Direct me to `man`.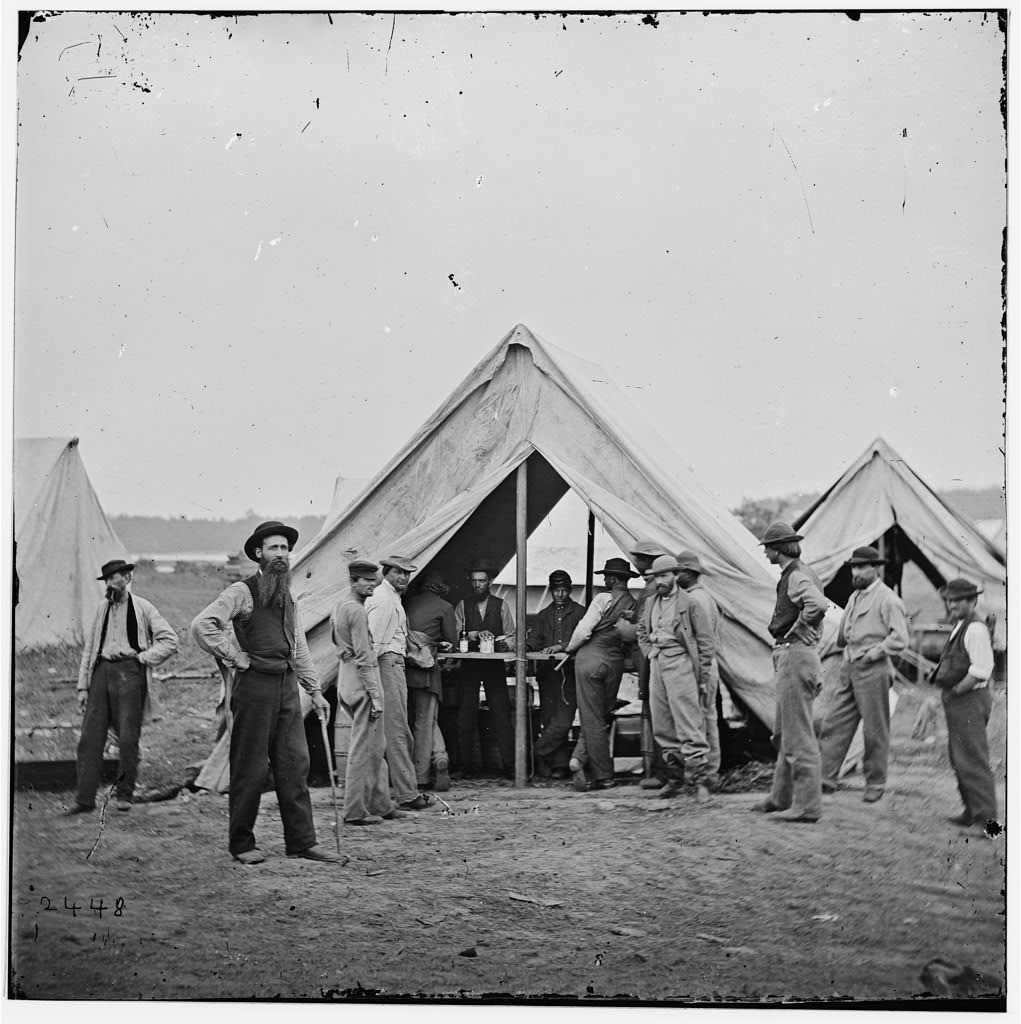
Direction: [left=65, top=557, right=180, bottom=813].
